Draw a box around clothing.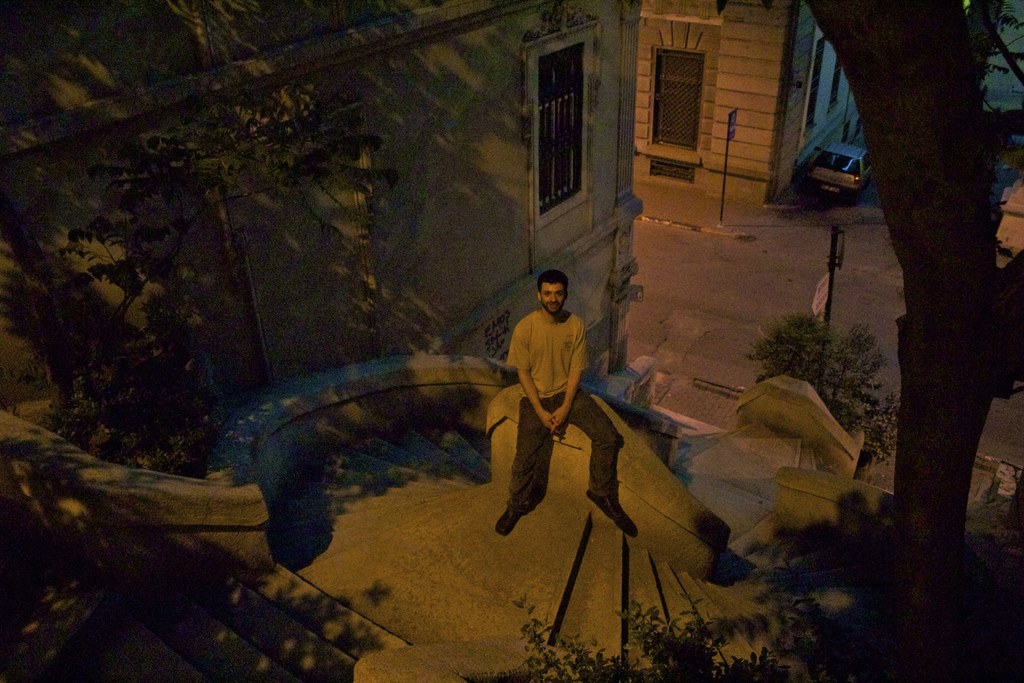
bbox=(502, 277, 604, 534).
